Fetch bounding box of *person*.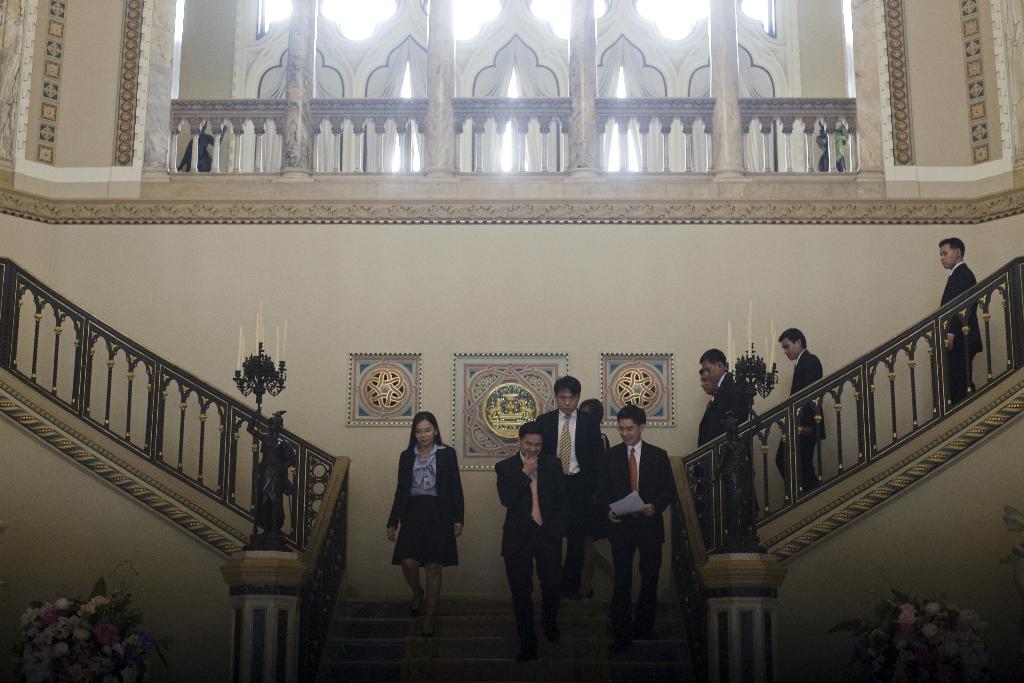
Bbox: crop(697, 338, 756, 543).
